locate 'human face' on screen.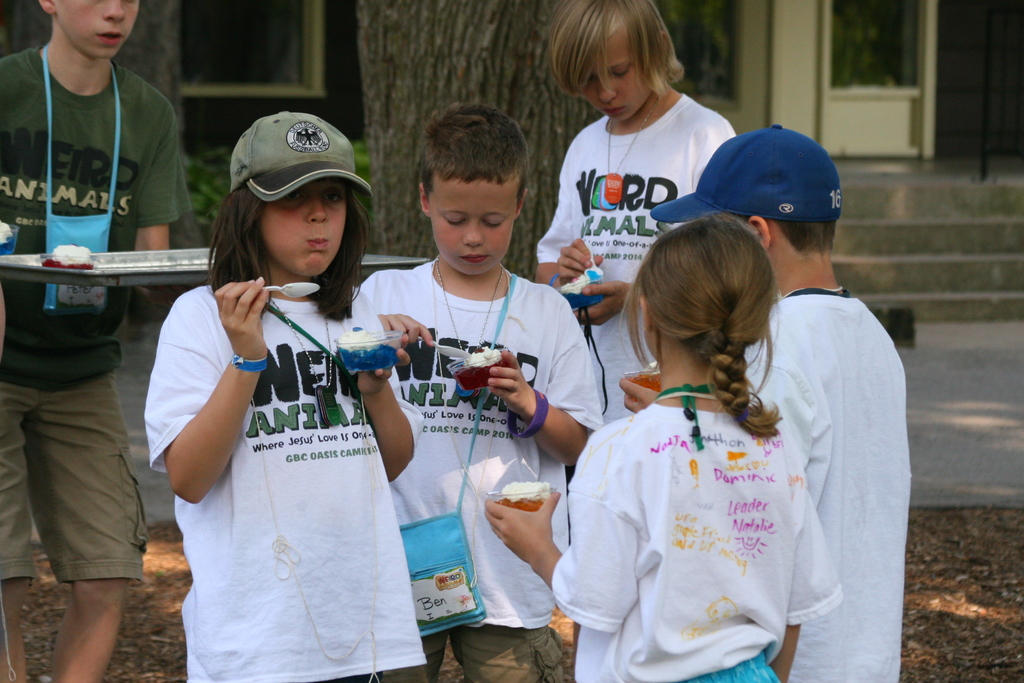
On screen at left=584, top=24, right=651, bottom=125.
